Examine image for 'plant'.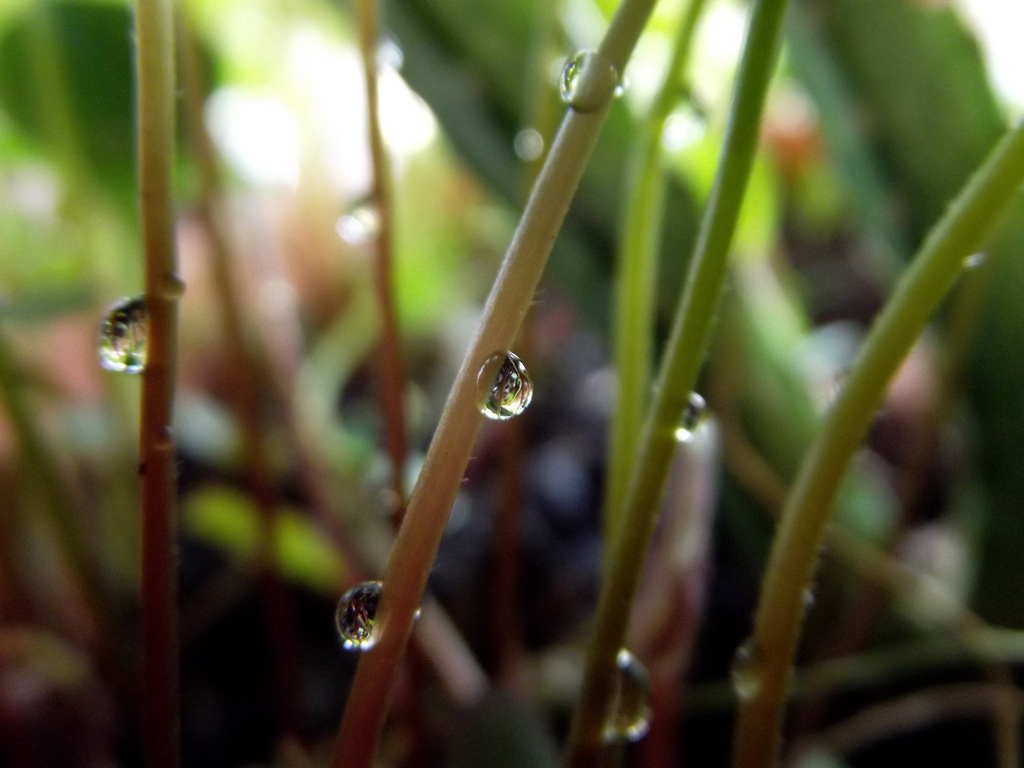
Examination result: BBox(136, 0, 1023, 767).
